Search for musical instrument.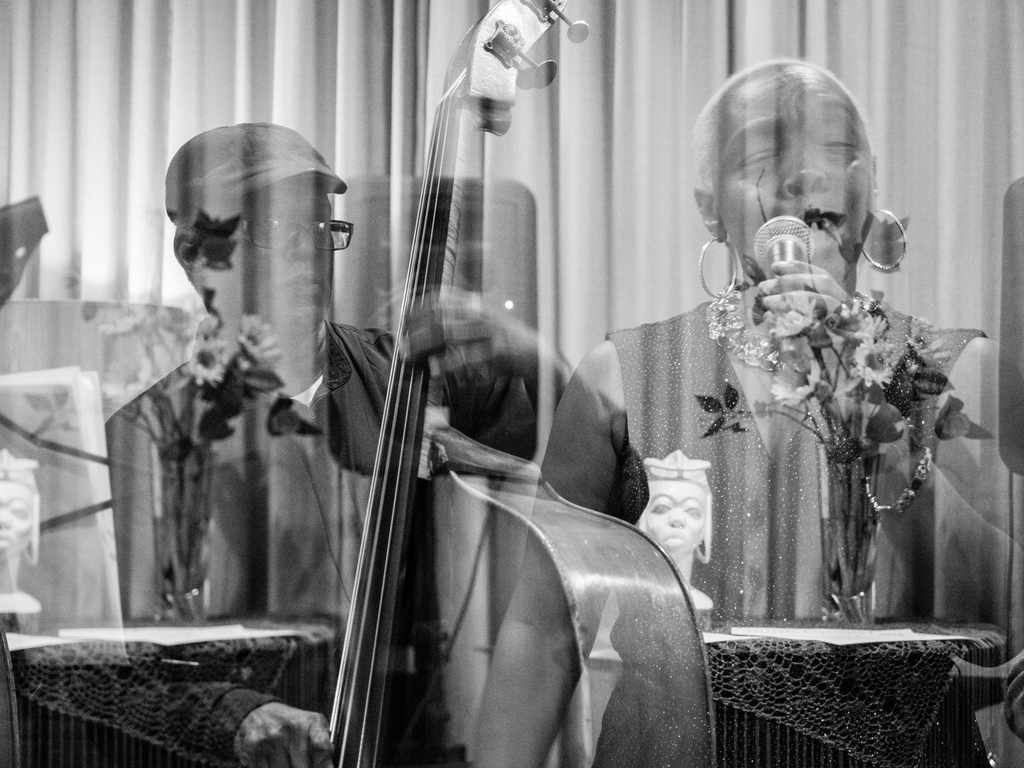
Found at {"x1": 305, "y1": 0, "x2": 668, "y2": 748}.
